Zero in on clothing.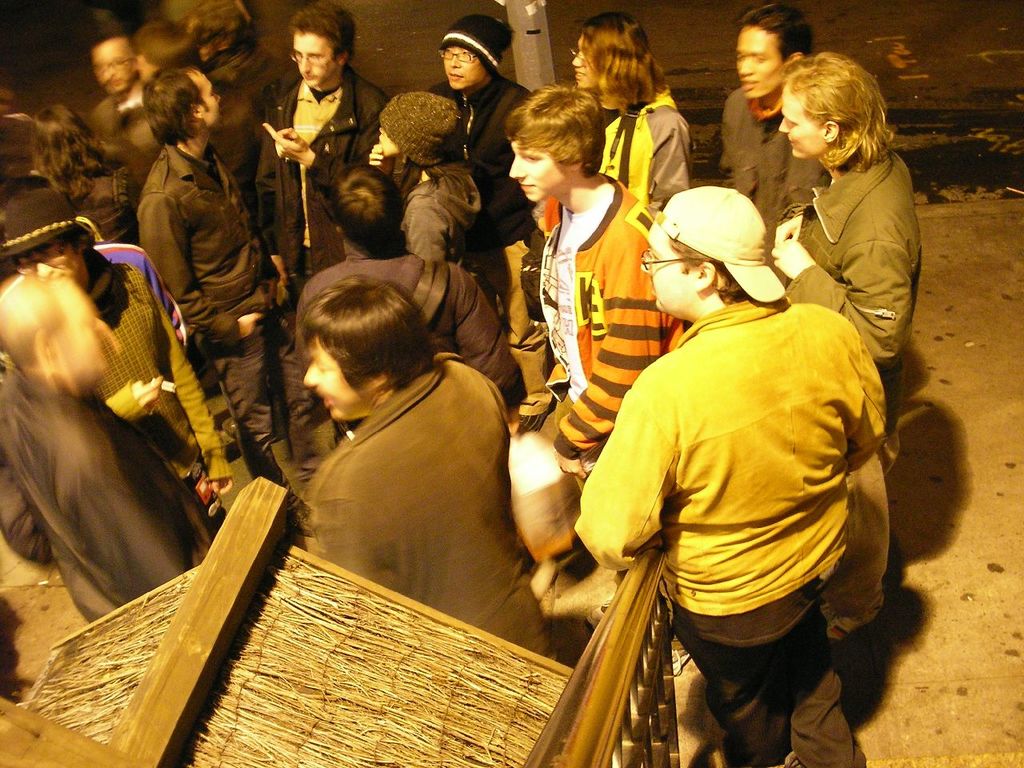
Zeroed in: box(530, 174, 683, 466).
